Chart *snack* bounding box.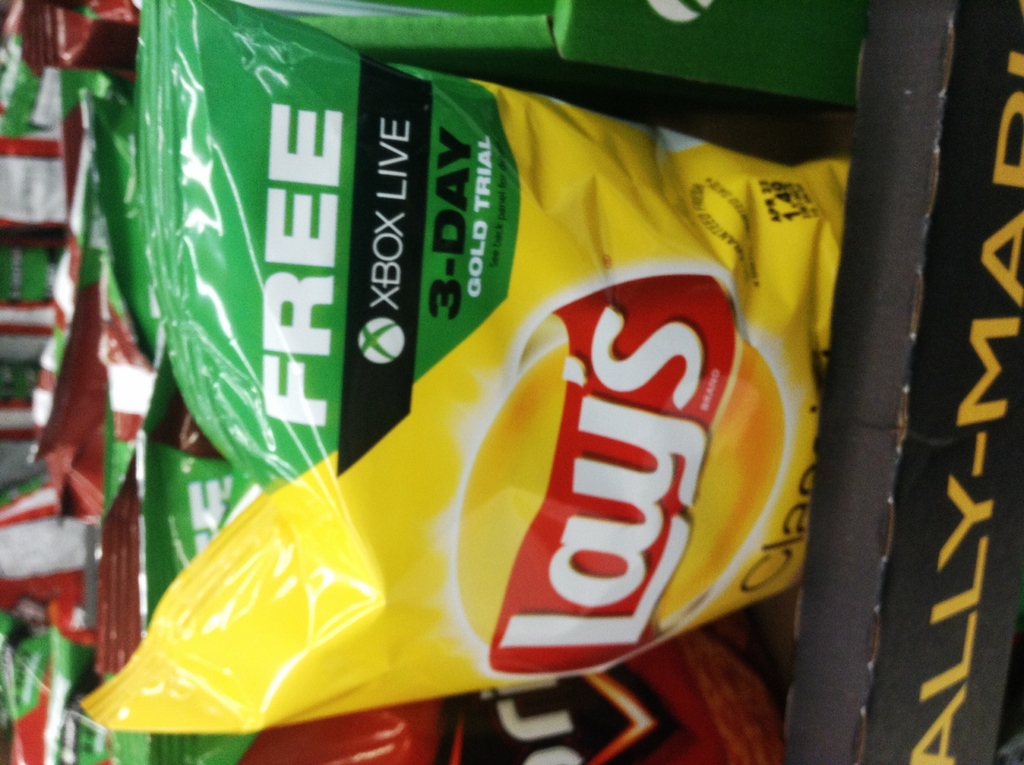
Charted: 99/52/780/753.
